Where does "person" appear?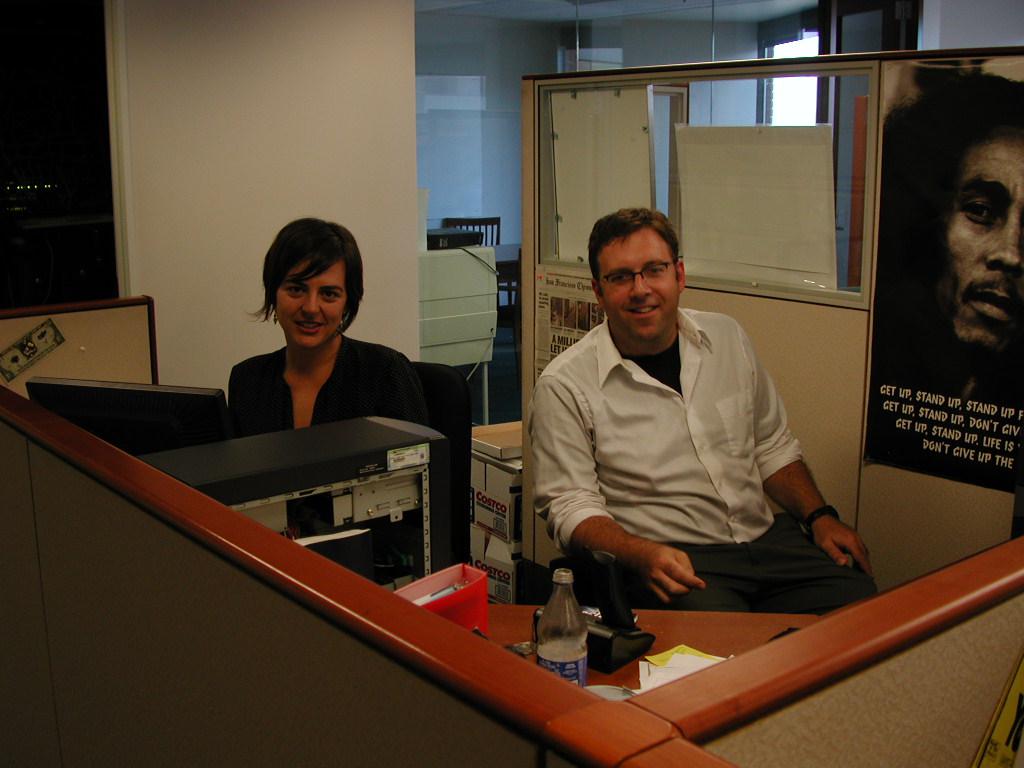
Appears at [208,217,430,443].
